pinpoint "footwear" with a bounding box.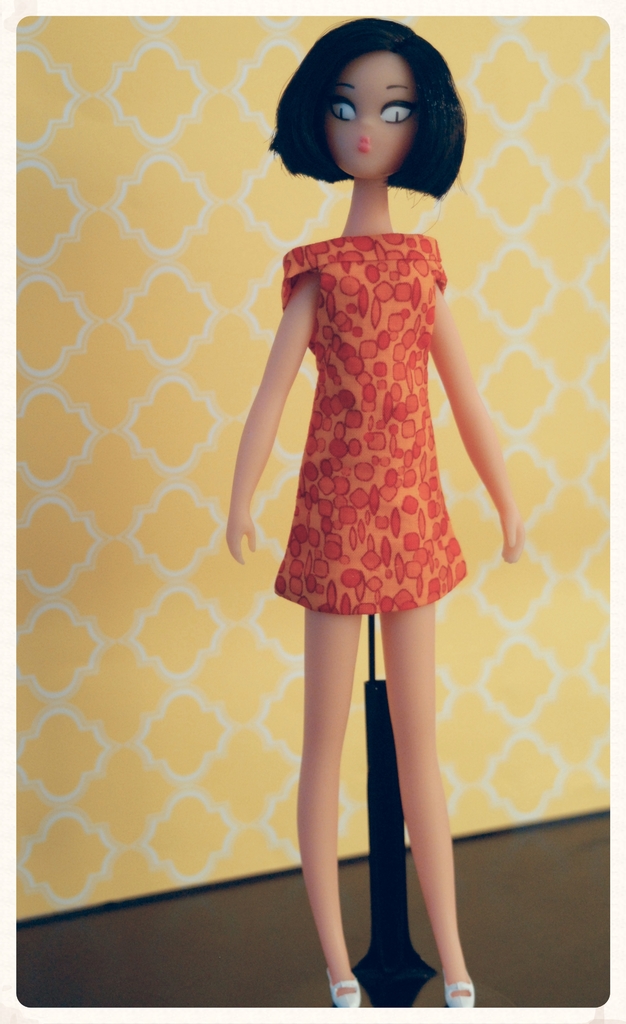
region(449, 975, 474, 1010).
